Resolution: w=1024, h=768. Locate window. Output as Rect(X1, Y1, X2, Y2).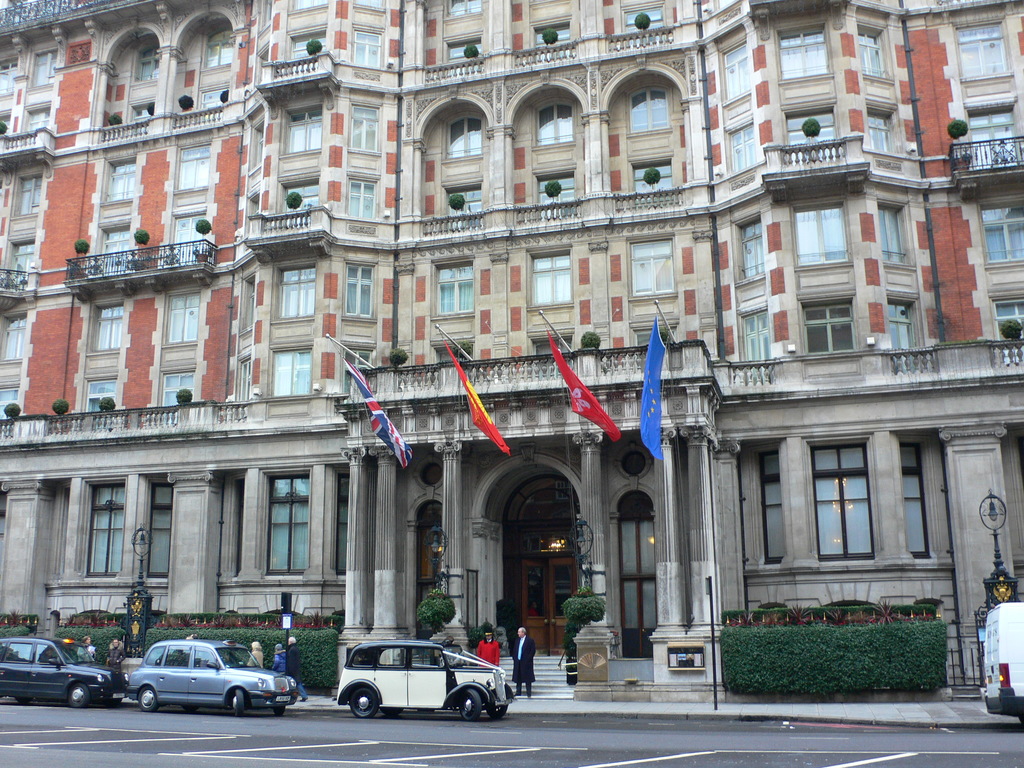
Rect(200, 86, 232, 115).
